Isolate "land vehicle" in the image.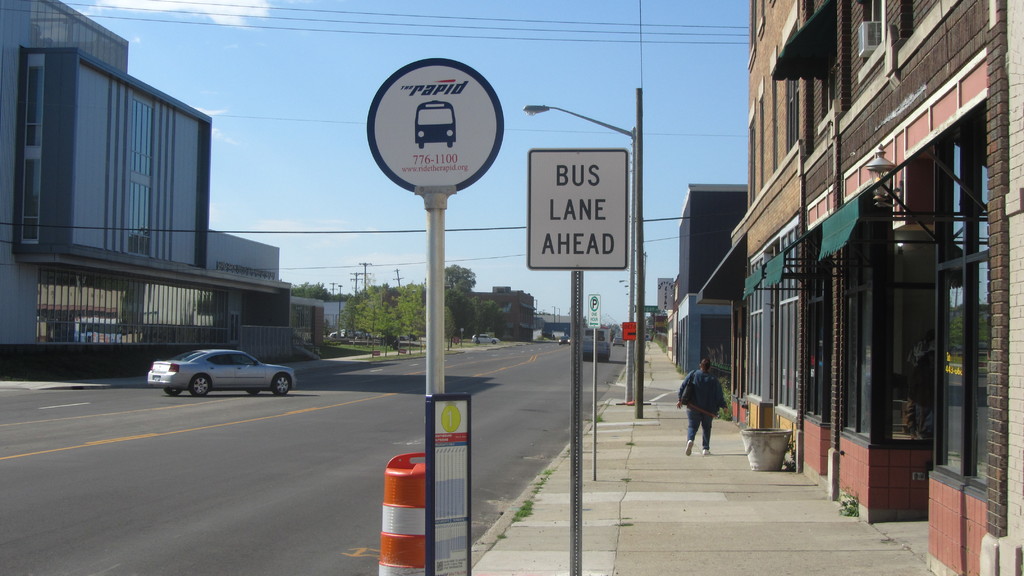
Isolated region: 582 324 611 364.
